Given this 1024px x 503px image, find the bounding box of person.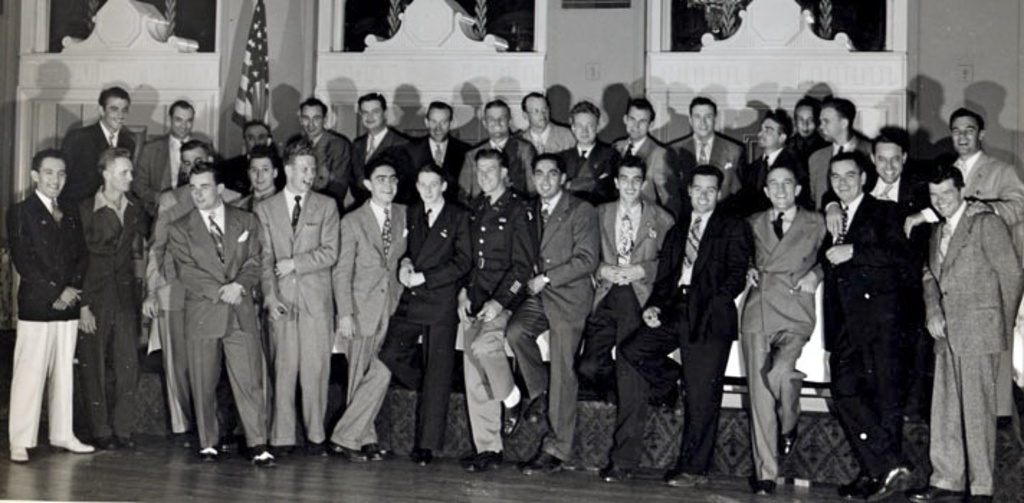
crop(324, 152, 410, 463).
